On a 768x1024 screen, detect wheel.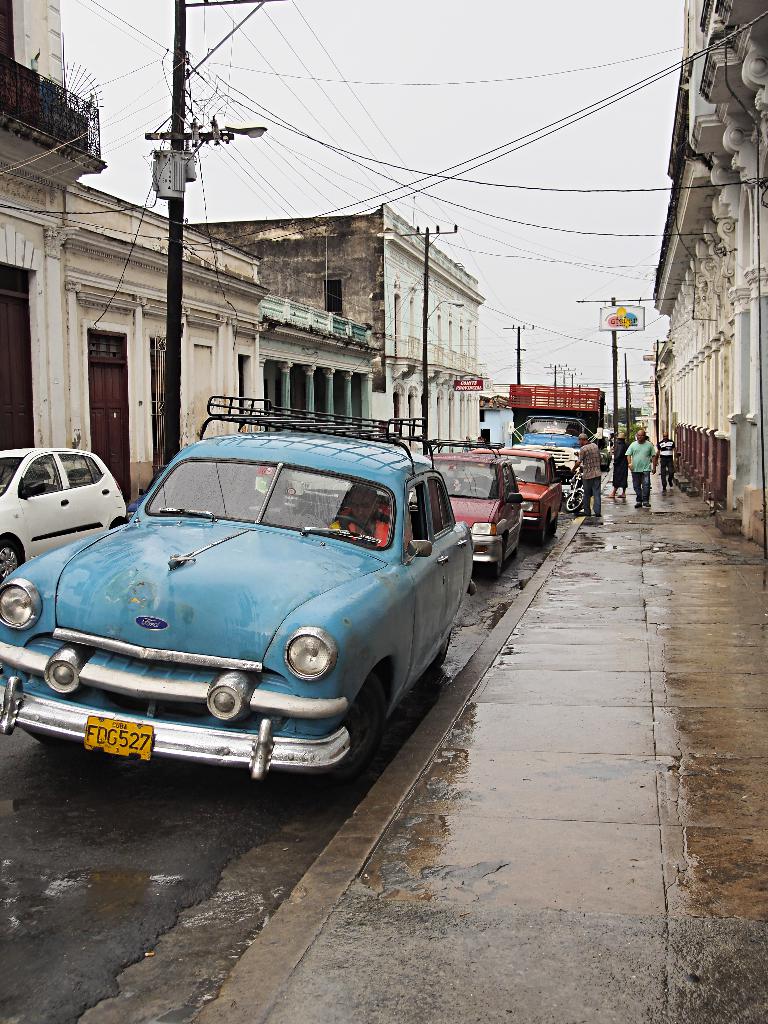
[529,516,552,546].
